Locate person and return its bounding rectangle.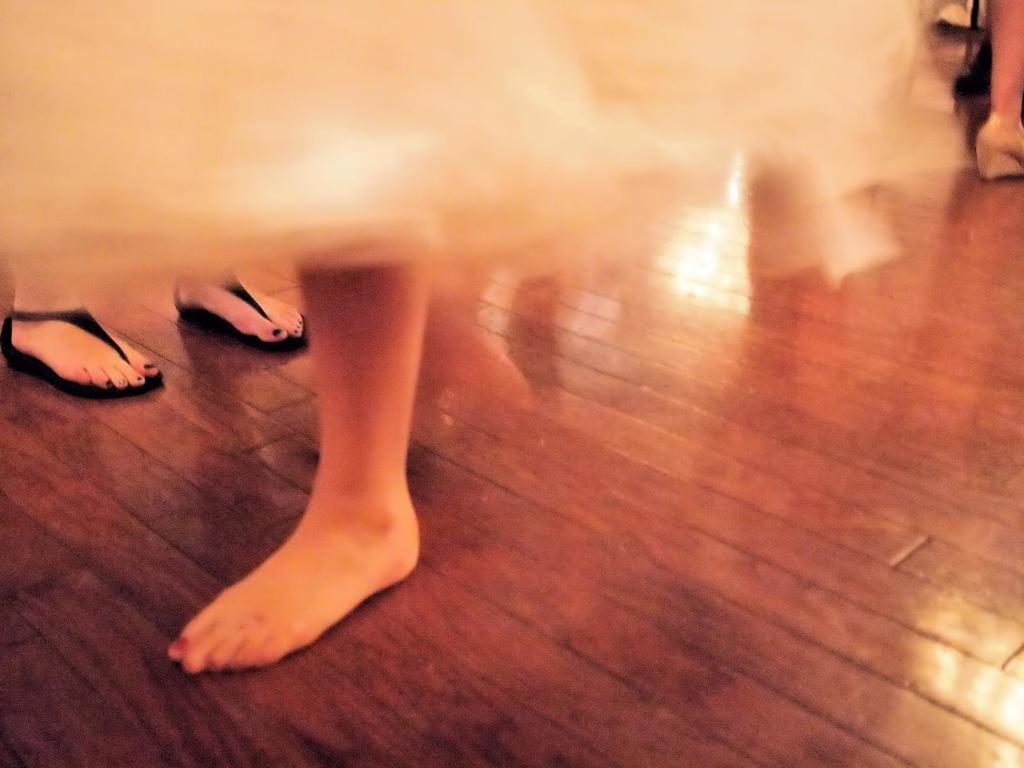
104 0 943 717.
